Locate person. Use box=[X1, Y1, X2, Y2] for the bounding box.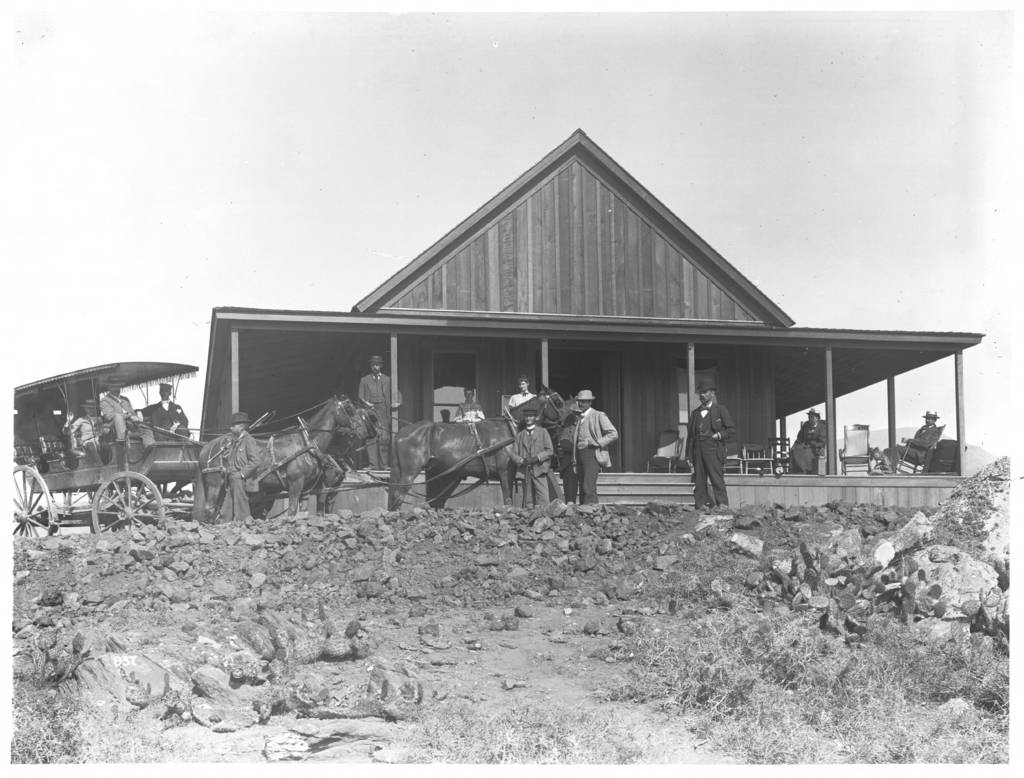
box=[356, 353, 402, 476].
